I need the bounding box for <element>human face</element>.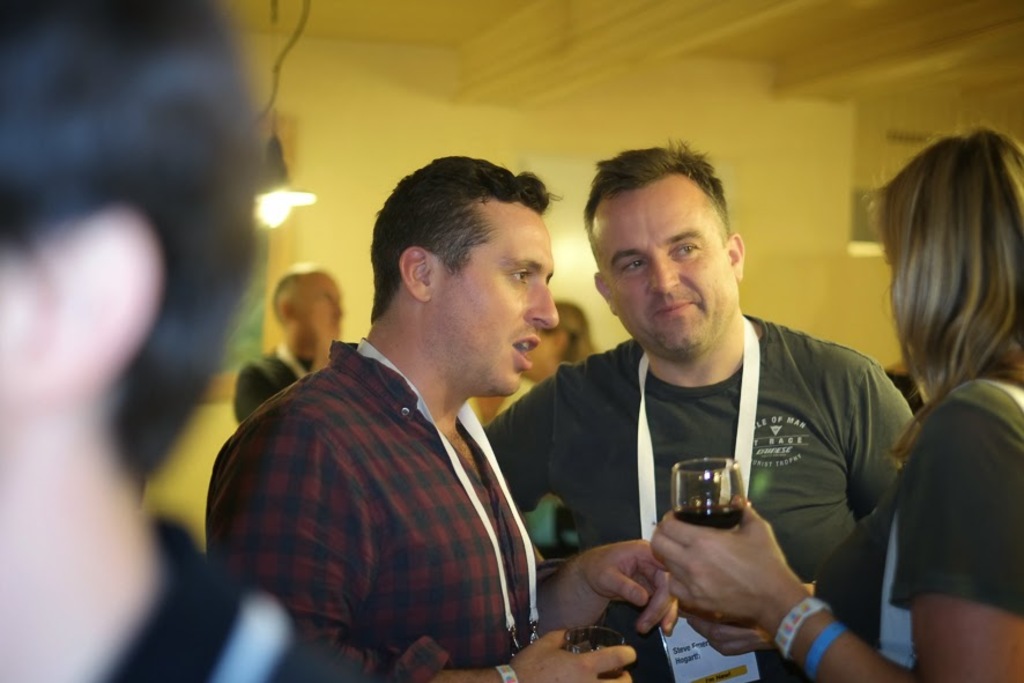
Here it is: box(437, 216, 562, 395).
